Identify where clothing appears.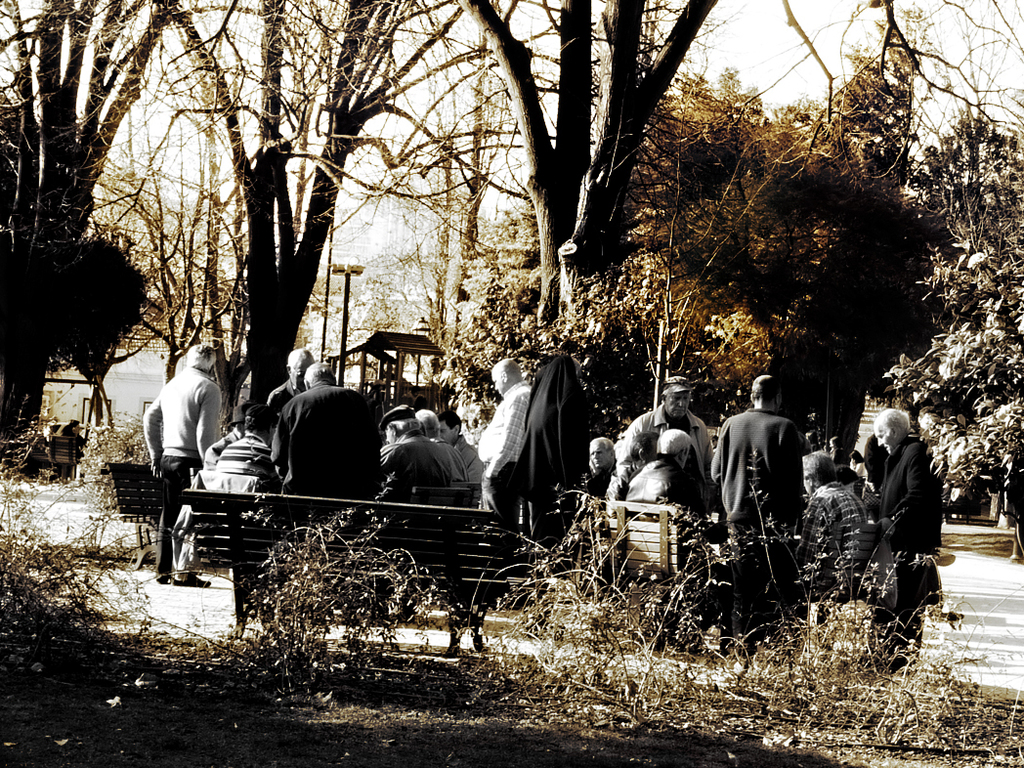
Appears at <box>47,420,75,451</box>.
